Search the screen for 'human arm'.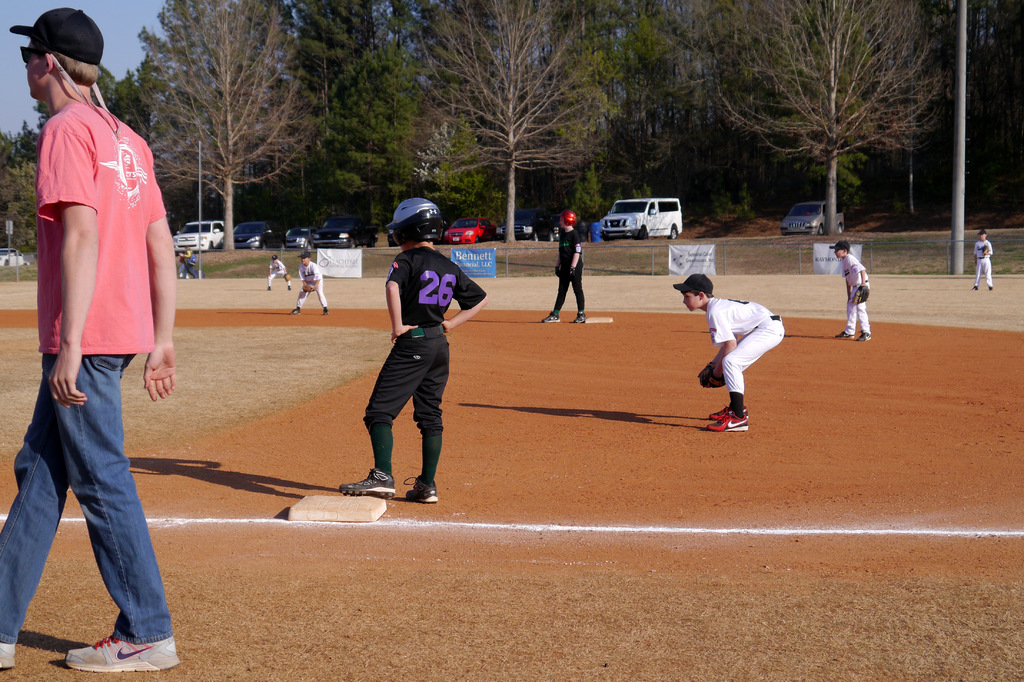
Found at pyautogui.locateOnScreen(308, 268, 322, 293).
